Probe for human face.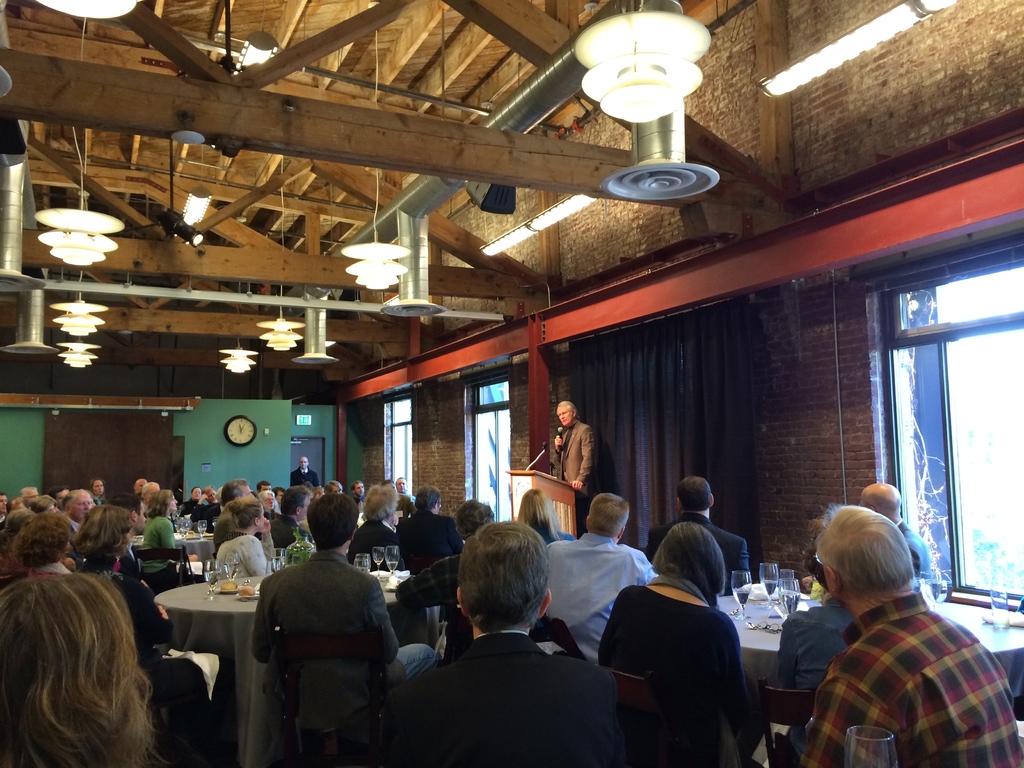
Probe result: locate(557, 404, 573, 426).
